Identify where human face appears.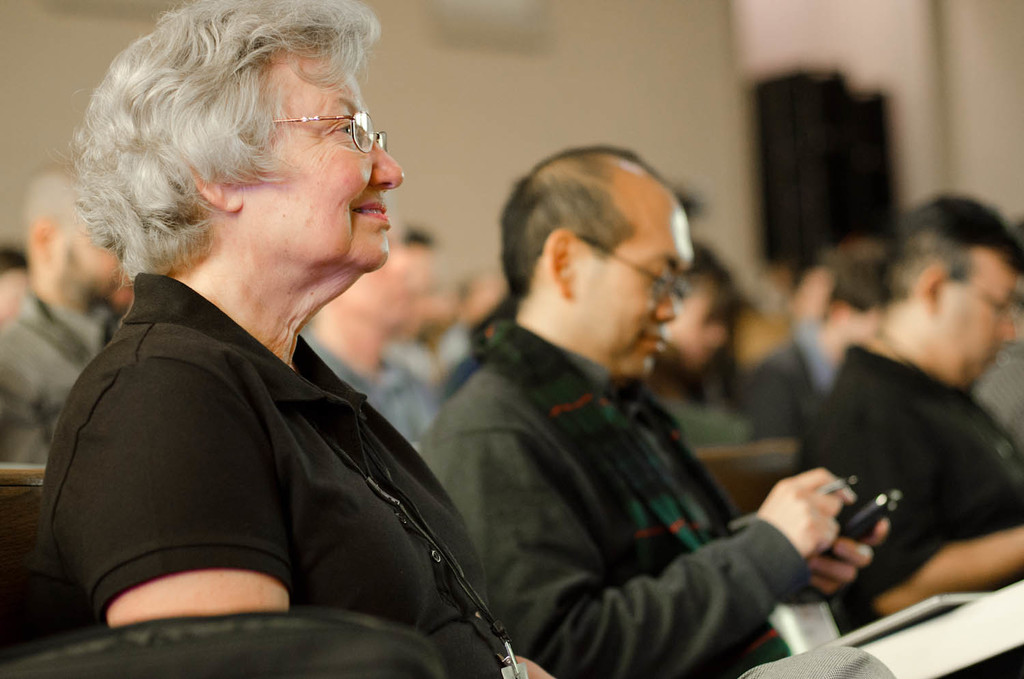
Appears at left=242, top=53, right=399, bottom=272.
